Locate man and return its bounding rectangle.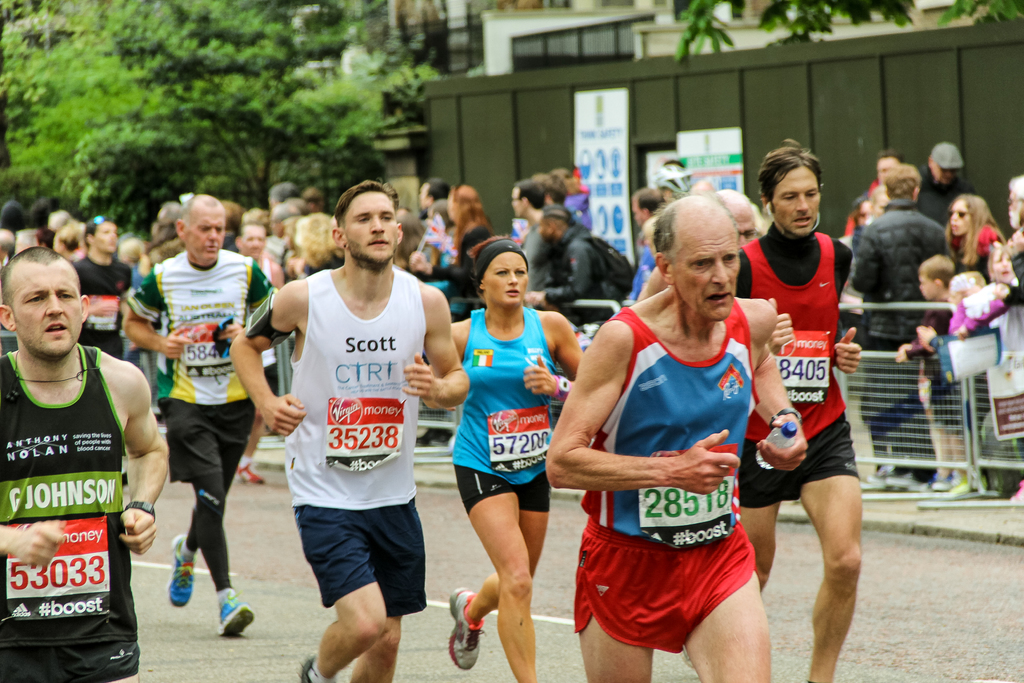
detection(536, 167, 620, 343).
